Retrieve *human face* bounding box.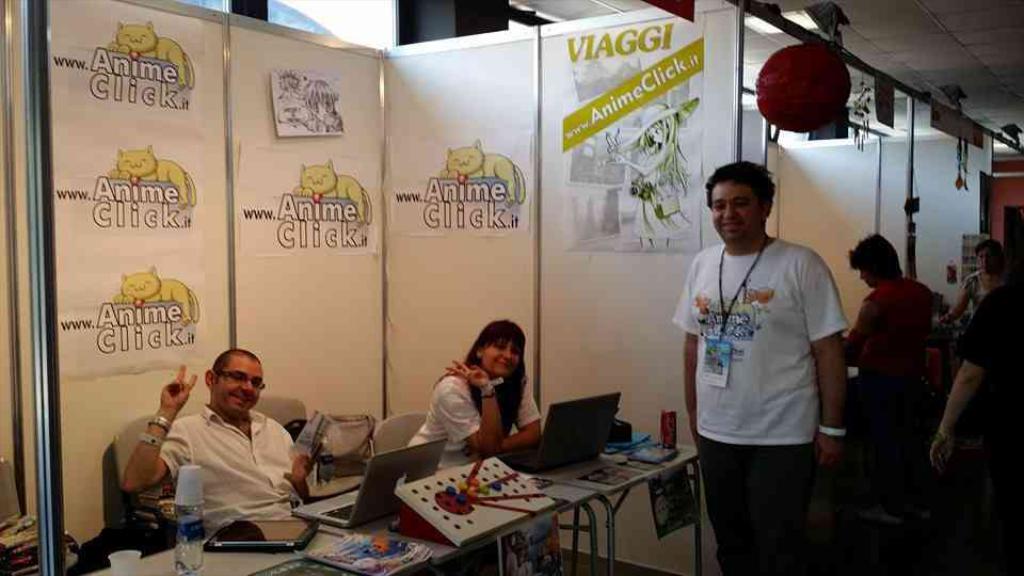
Bounding box: 477, 341, 519, 374.
